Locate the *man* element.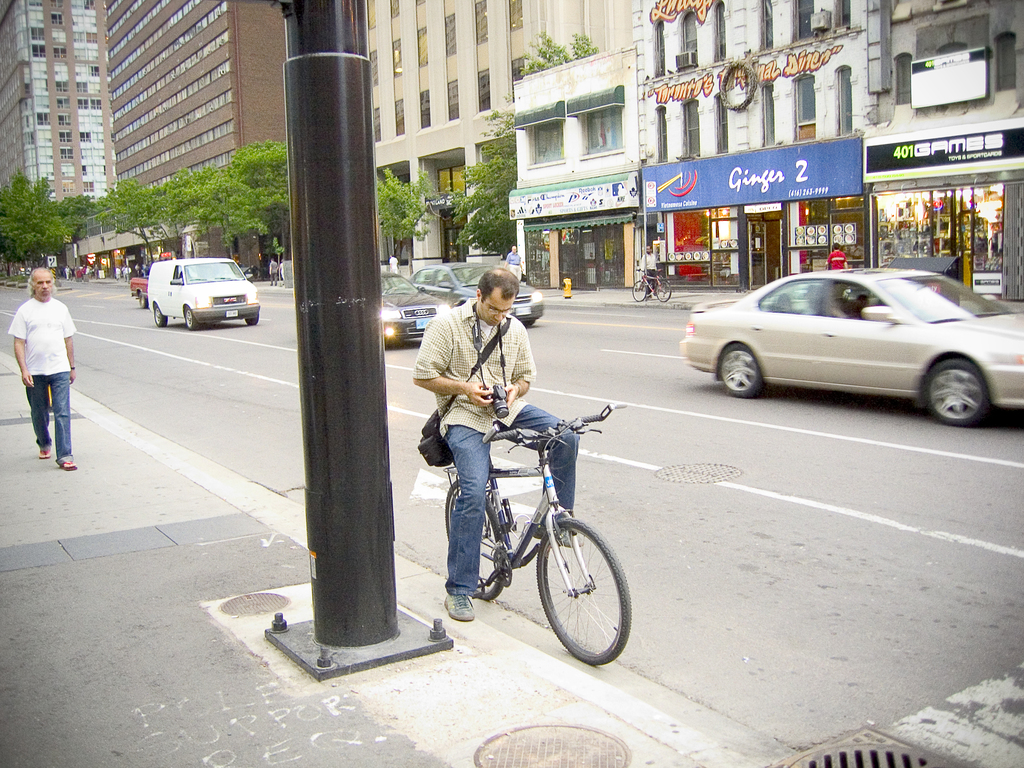
Element bbox: (left=389, top=255, right=399, bottom=274).
